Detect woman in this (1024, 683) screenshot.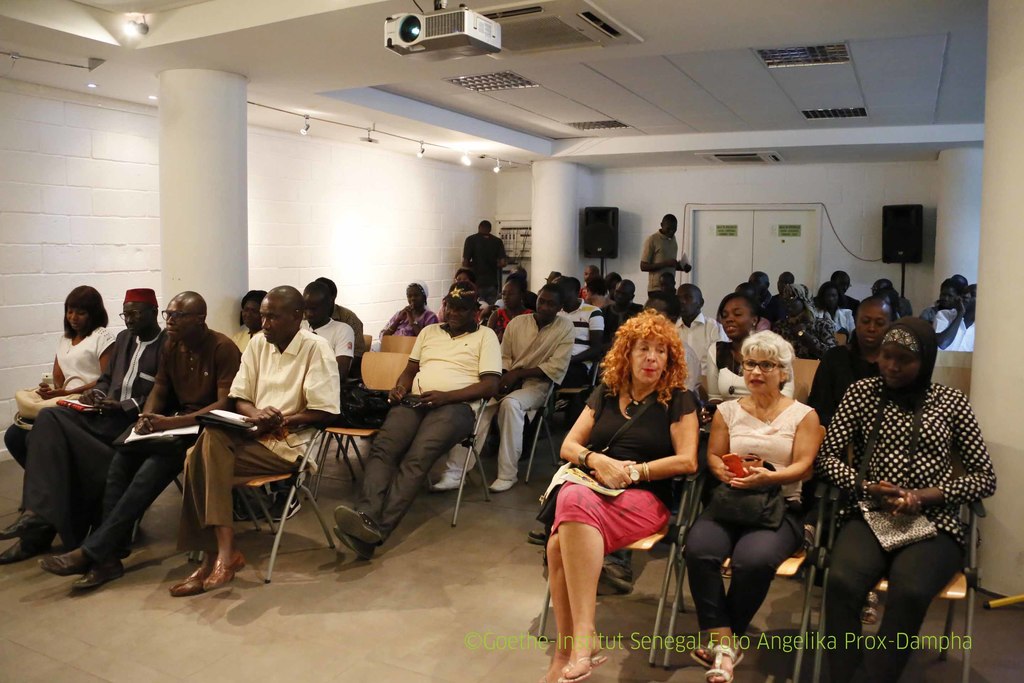
Detection: Rect(922, 281, 961, 327).
